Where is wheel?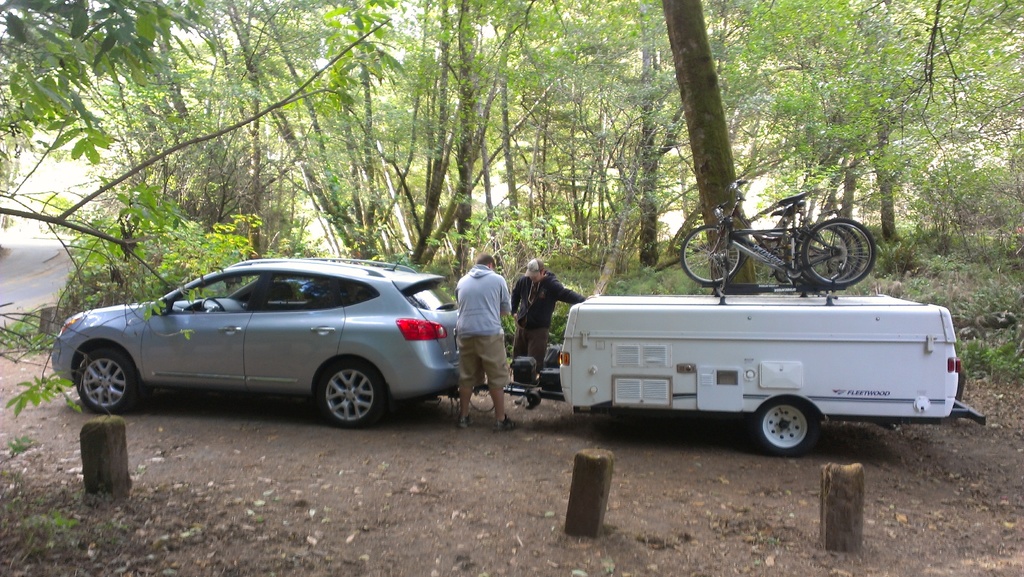
bbox(314, 354, 388, 426).
